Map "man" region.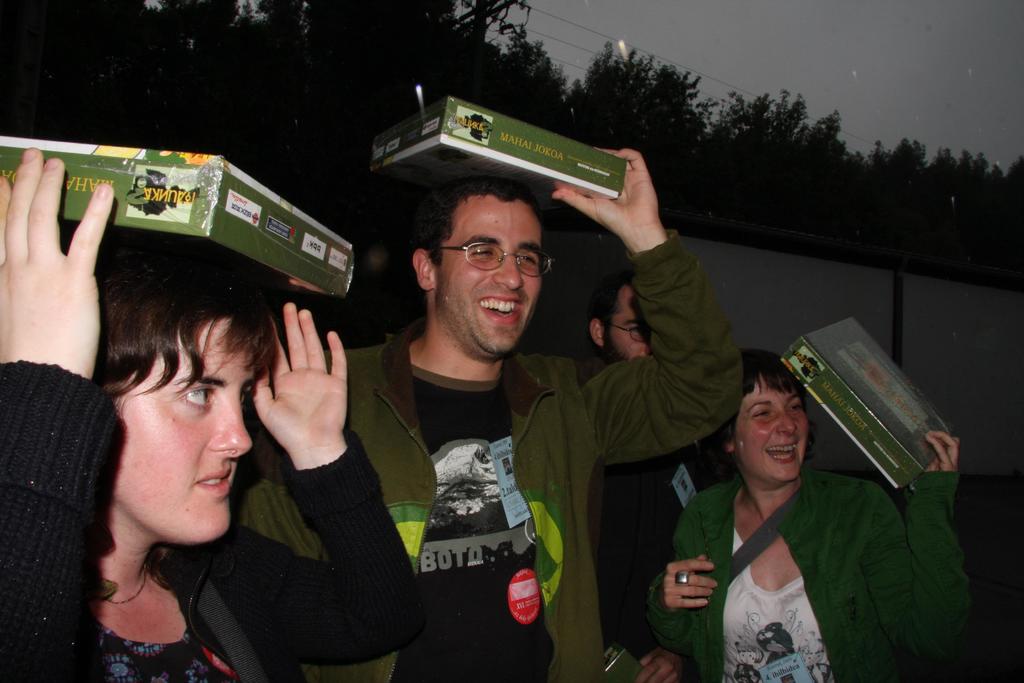
Mapped to Rect(234, 141, 752, 682).
